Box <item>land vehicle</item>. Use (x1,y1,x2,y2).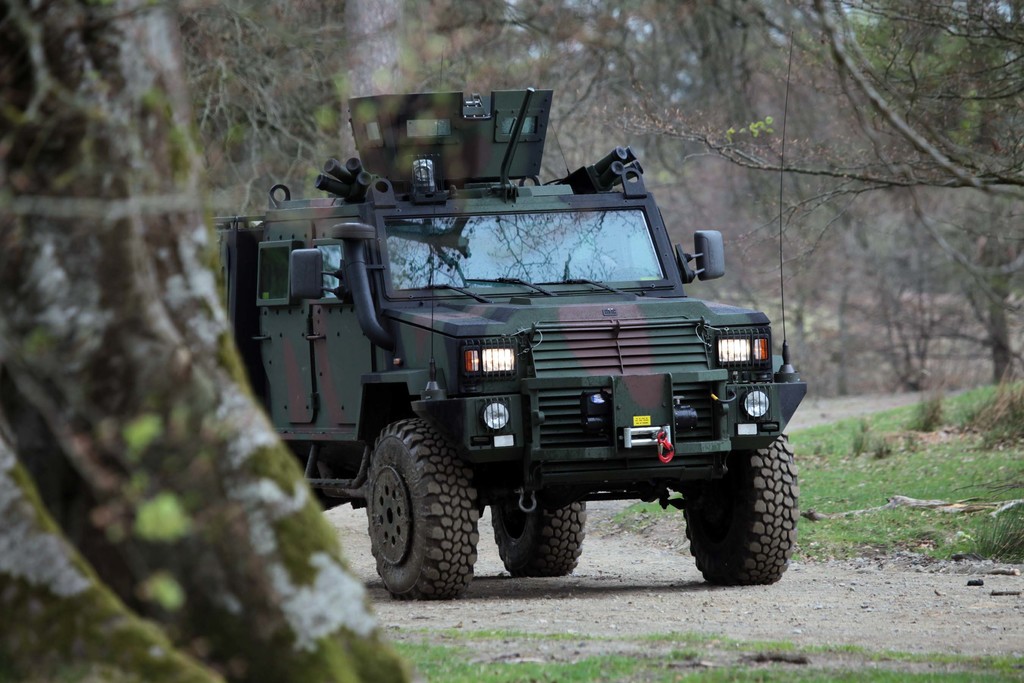
(194,120,796,590).
